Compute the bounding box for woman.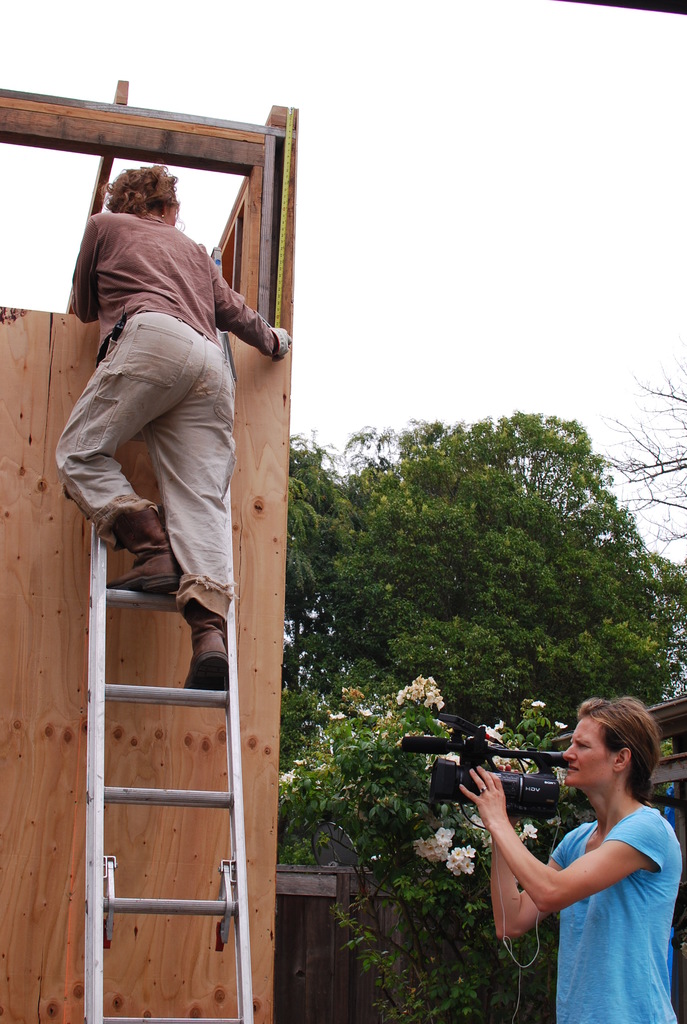
bbox=[488, 686, 677, 1012].
